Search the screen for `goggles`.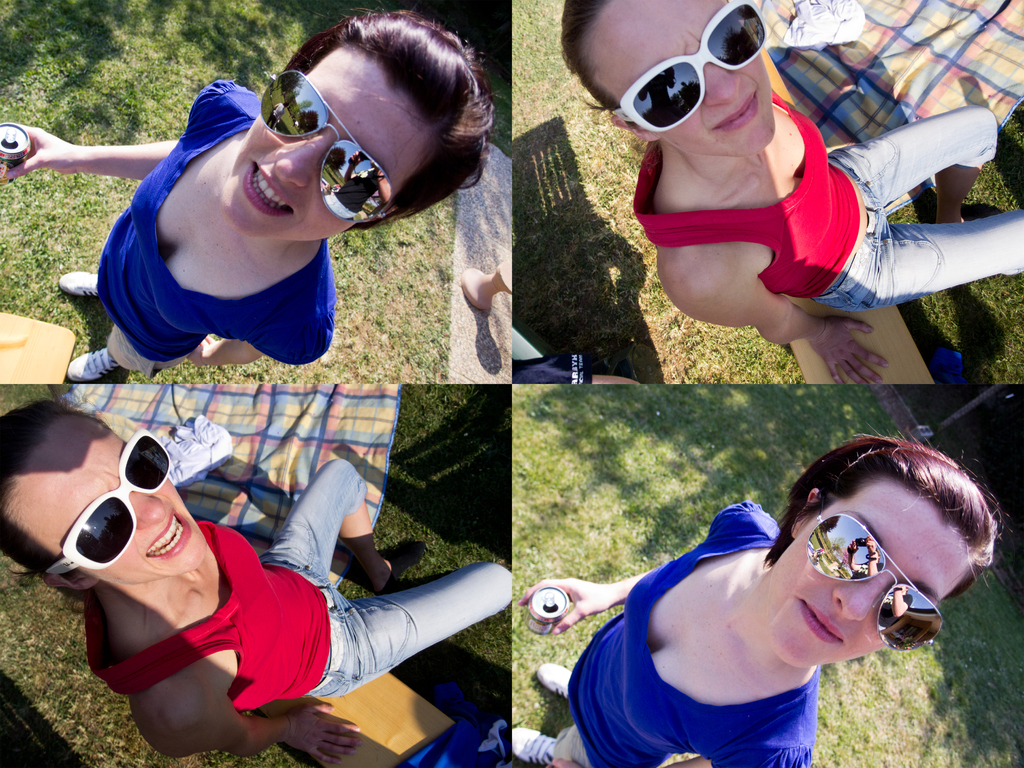
Found at {"left": 266, "top": 67, "right": 394, "bottom": 216}.
